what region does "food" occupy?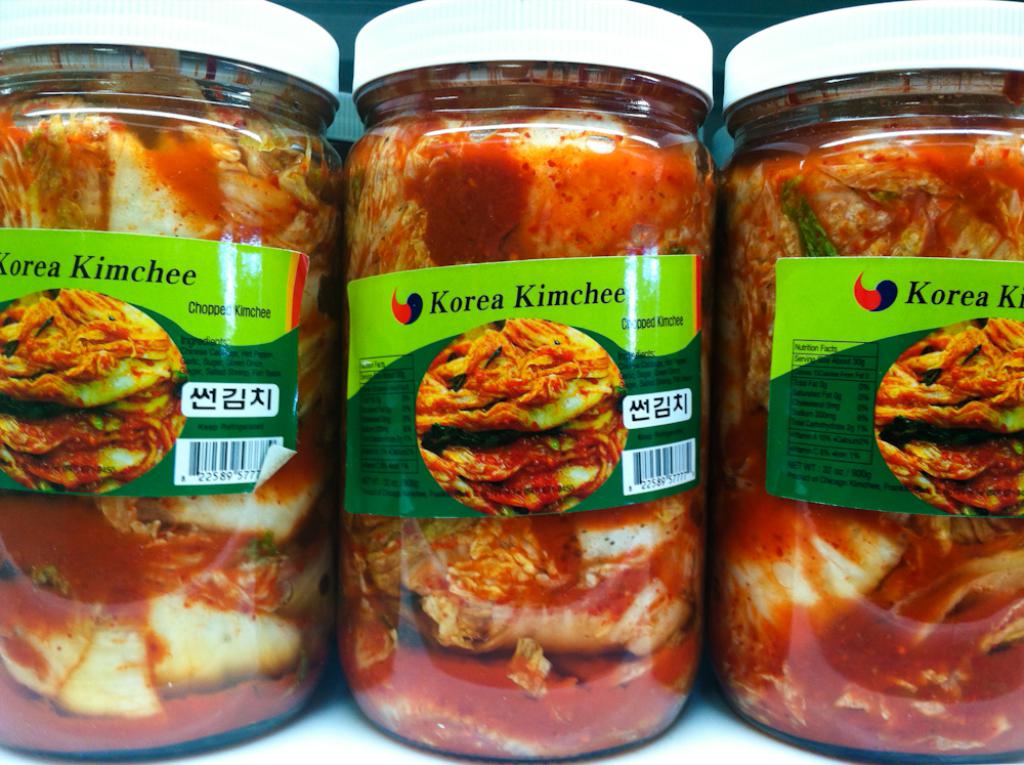
box=[877, 316, 1023, 514].
